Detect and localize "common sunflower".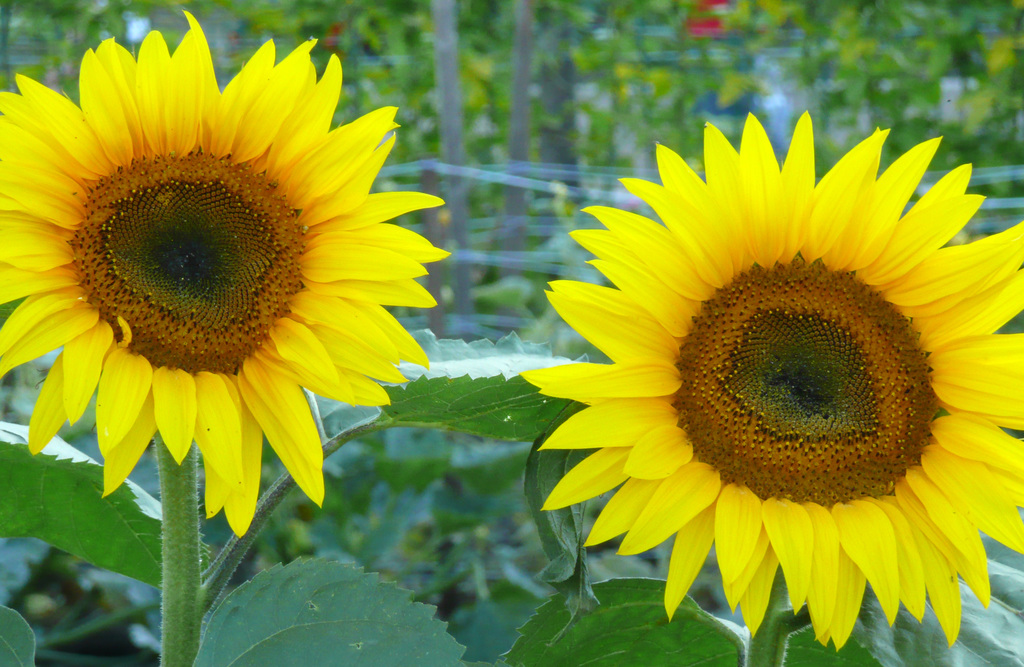
Localized at 0 15 448 542.
